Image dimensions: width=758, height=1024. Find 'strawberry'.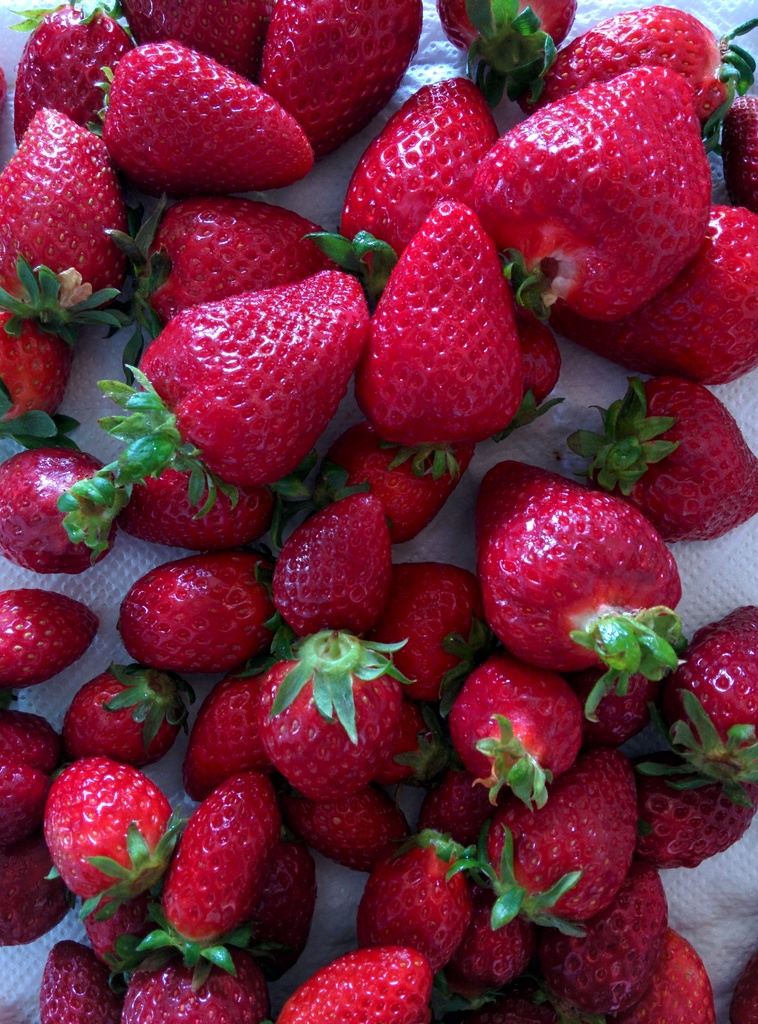
367/561/485/707.
